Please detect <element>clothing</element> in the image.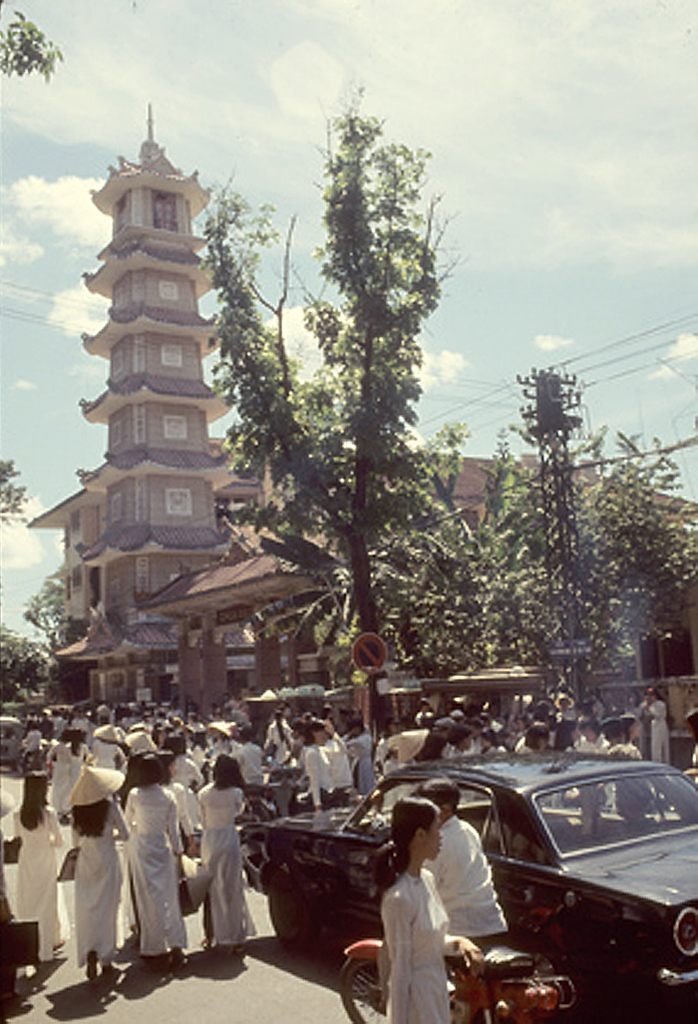
select_region(54, 735, 79, 806).
